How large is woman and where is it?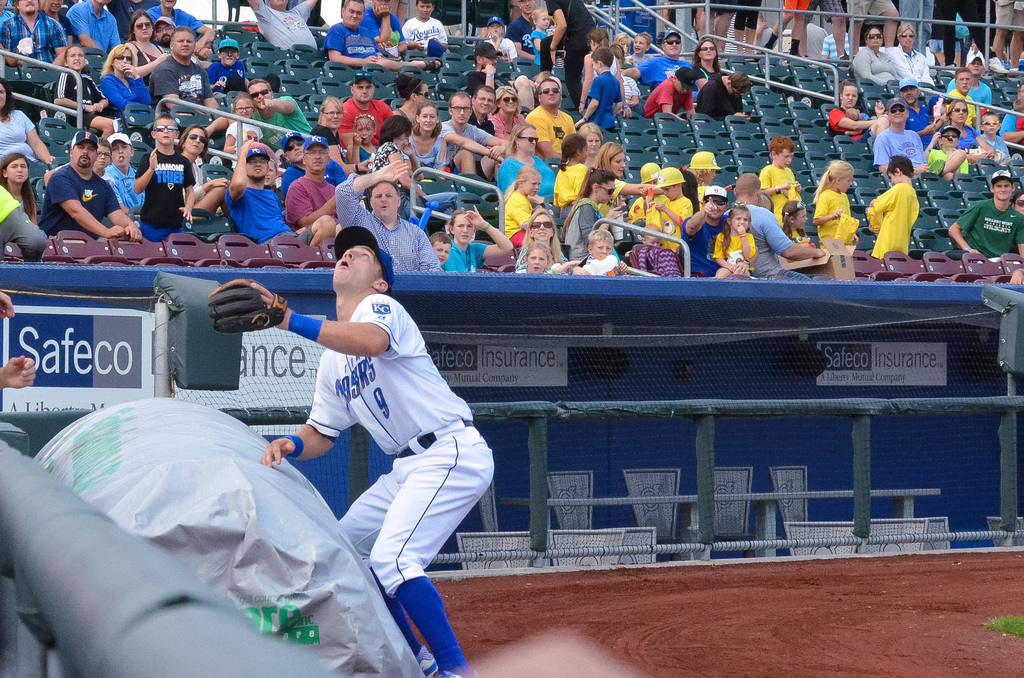
Bounding box: region(590, 139, 666, 220).
